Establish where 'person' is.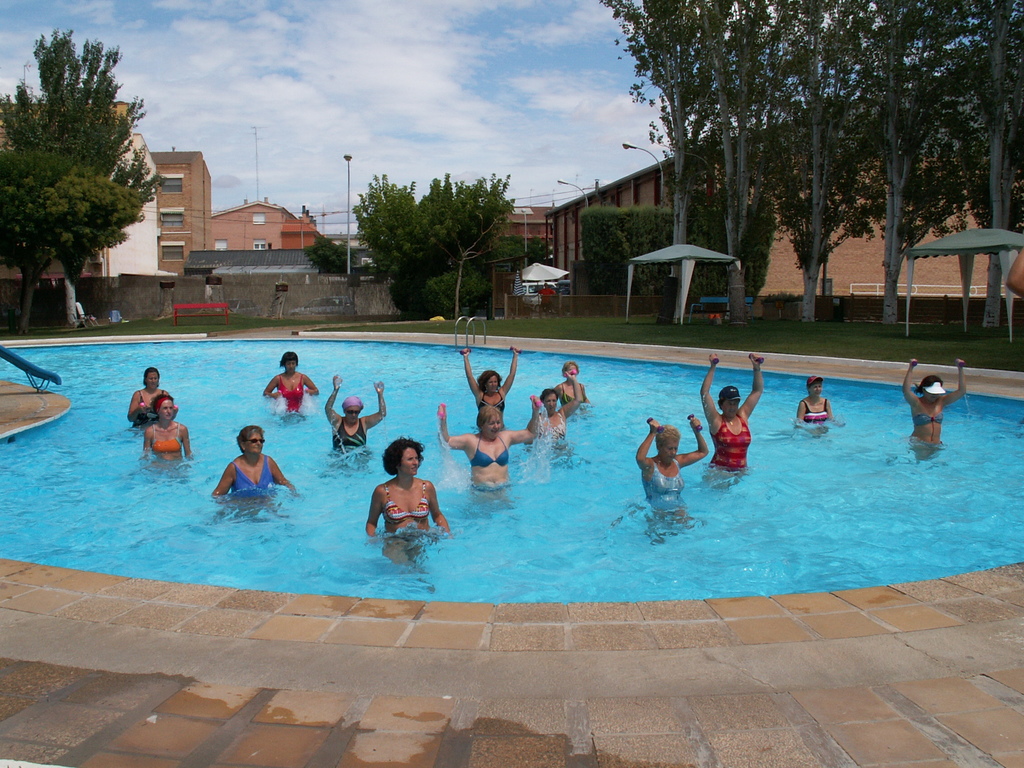
Established at (x1=304, y1=370, x2=394, y2=454).
